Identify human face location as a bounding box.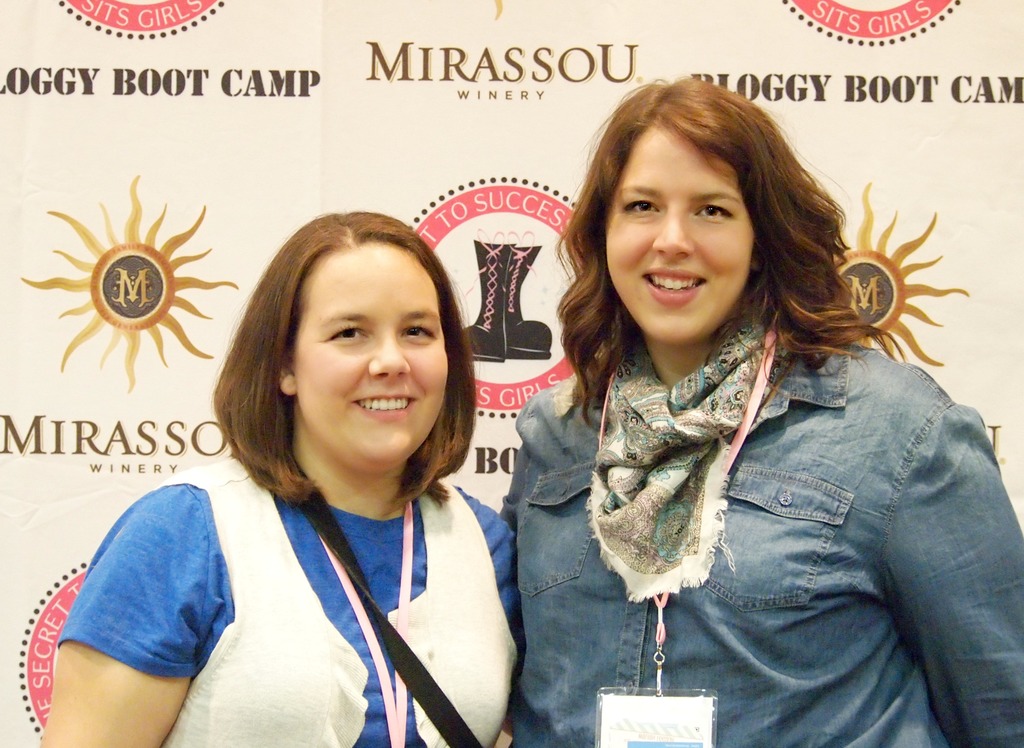
289, 244, 448, 468.
